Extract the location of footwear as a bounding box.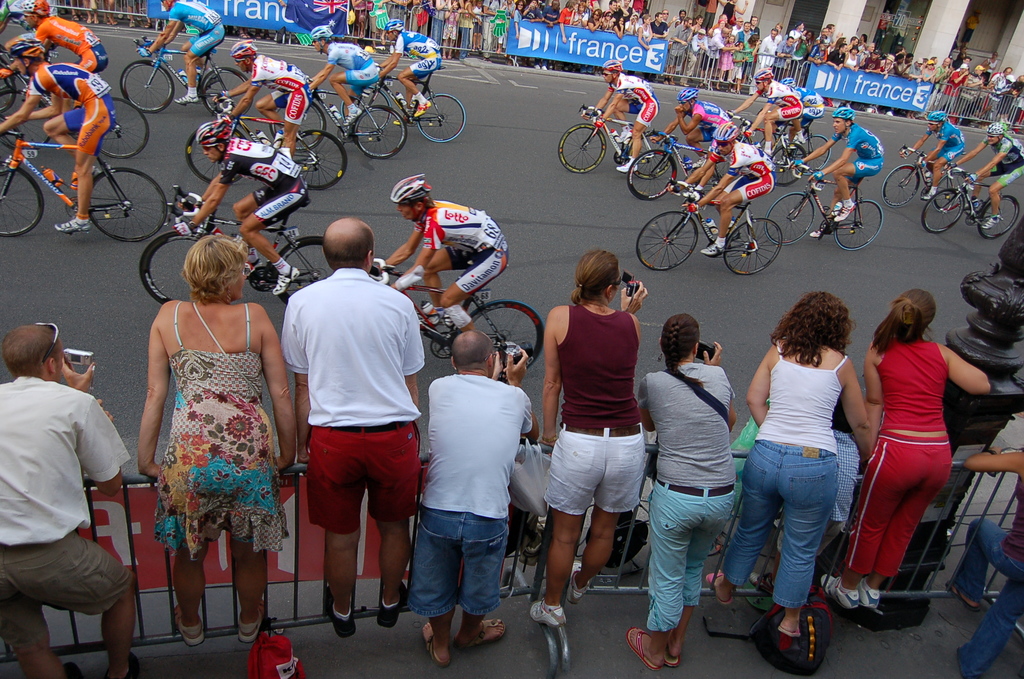
crop(180, 603, 213, 650).
